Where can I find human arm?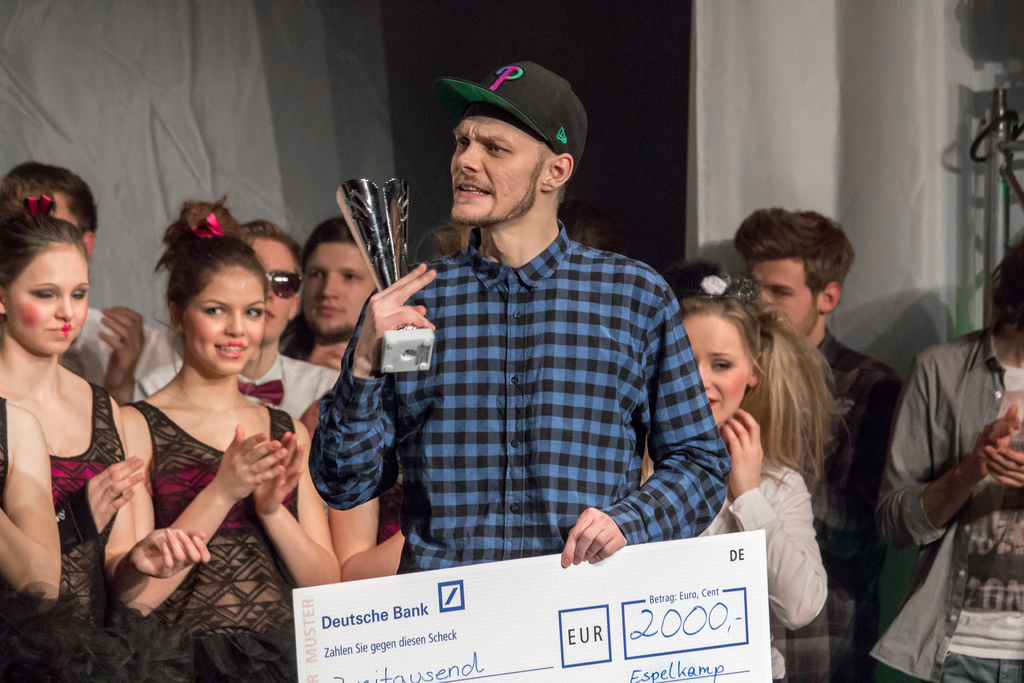
You can find it at (x1=115, y1=409, x2=282, y2=601).
